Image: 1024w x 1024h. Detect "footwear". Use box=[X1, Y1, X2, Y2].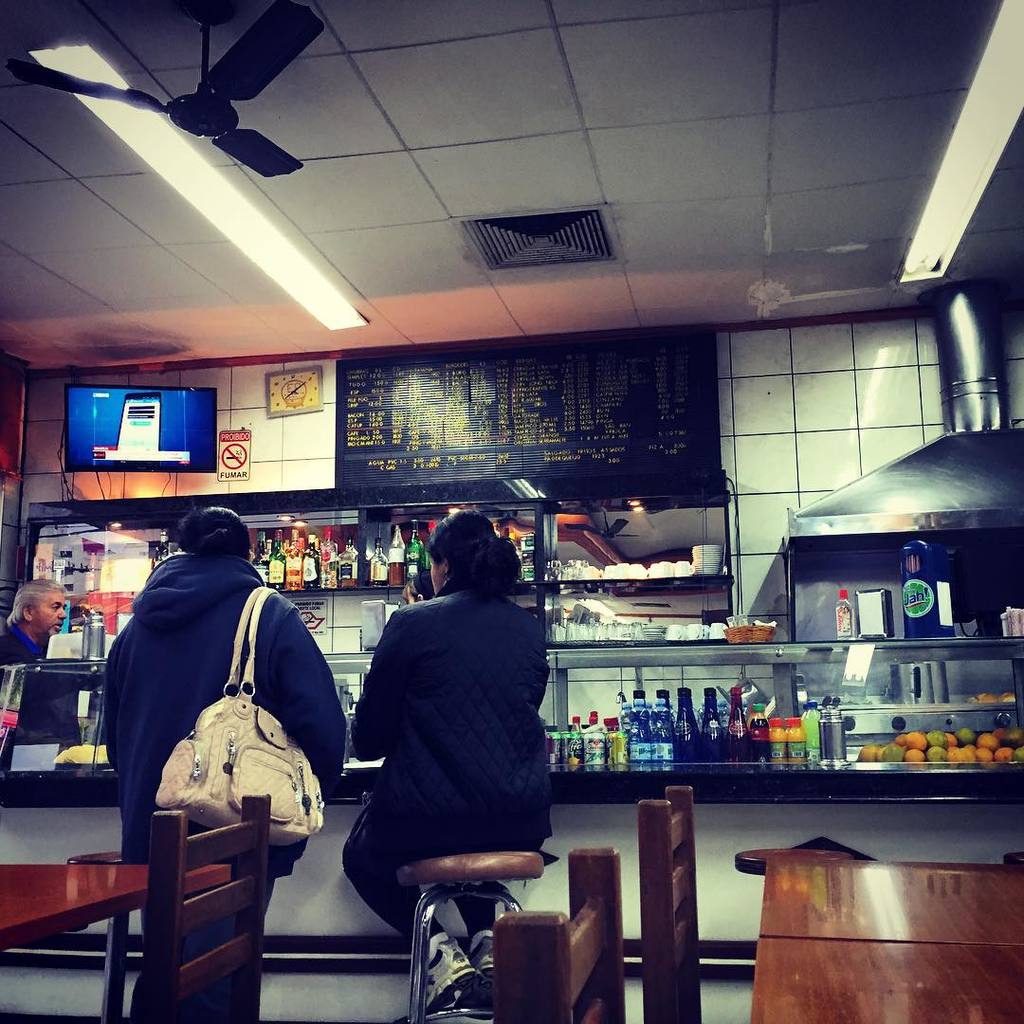
box=[471, 934, 494, 1013].
